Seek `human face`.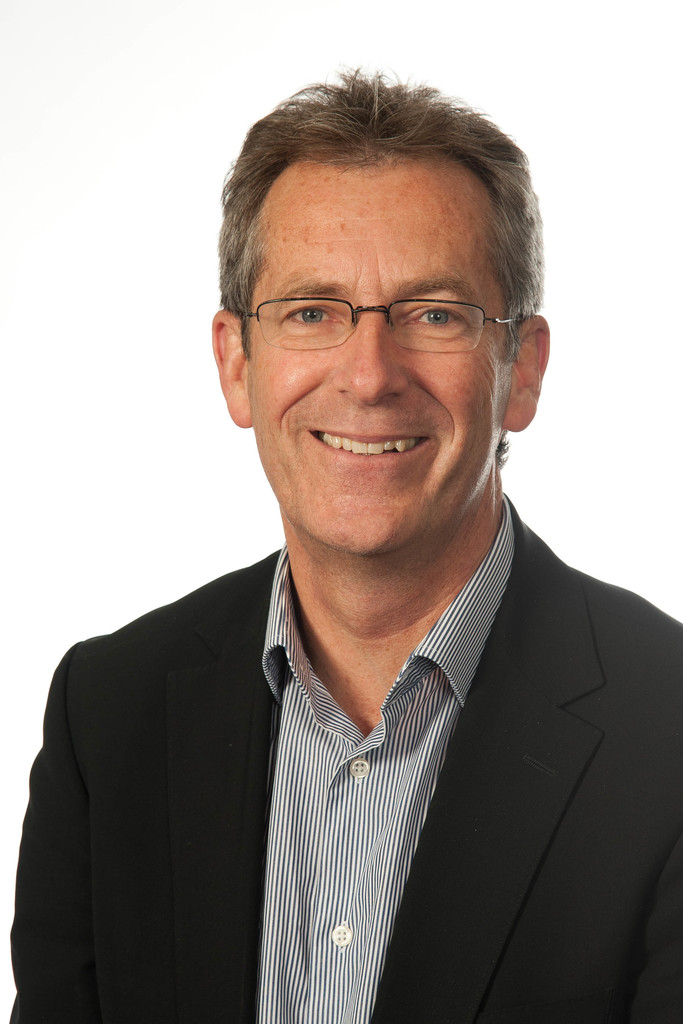
245/169/501/552.
